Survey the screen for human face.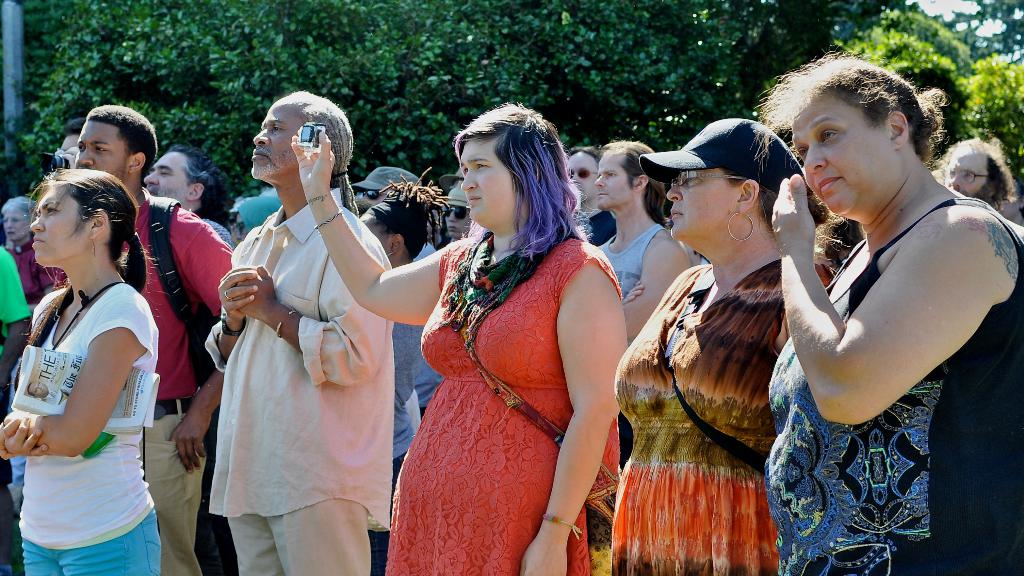
Survey found: 798:116:890:218.
